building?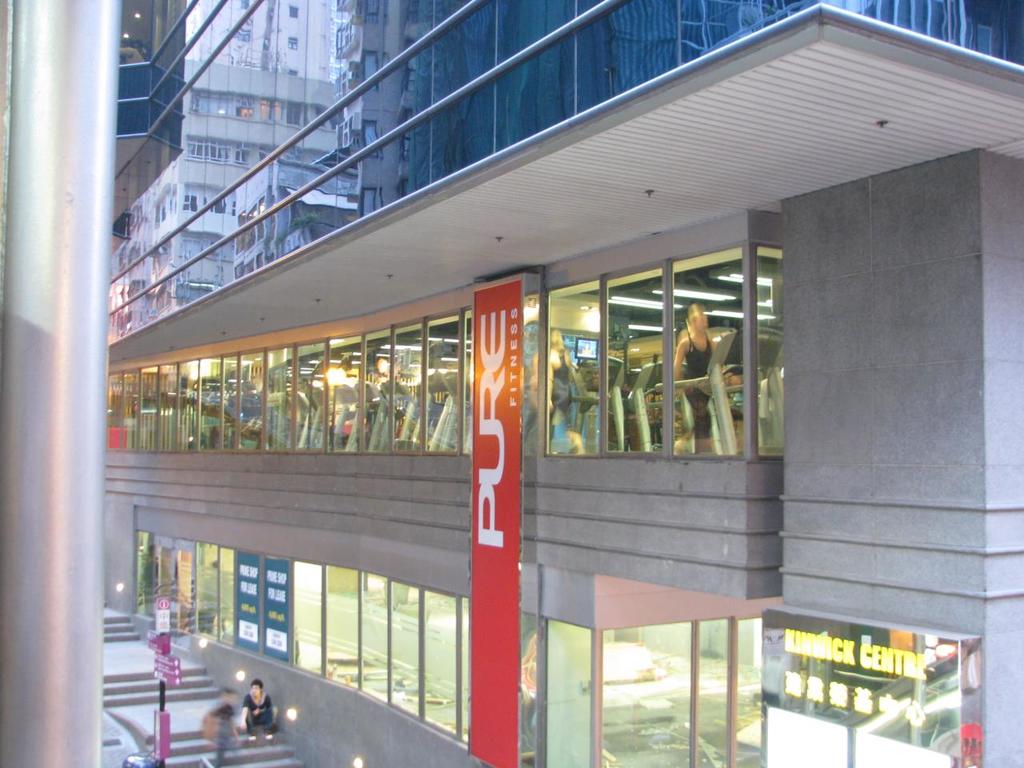
(left=70, top=11, right=989, bottom=719)
